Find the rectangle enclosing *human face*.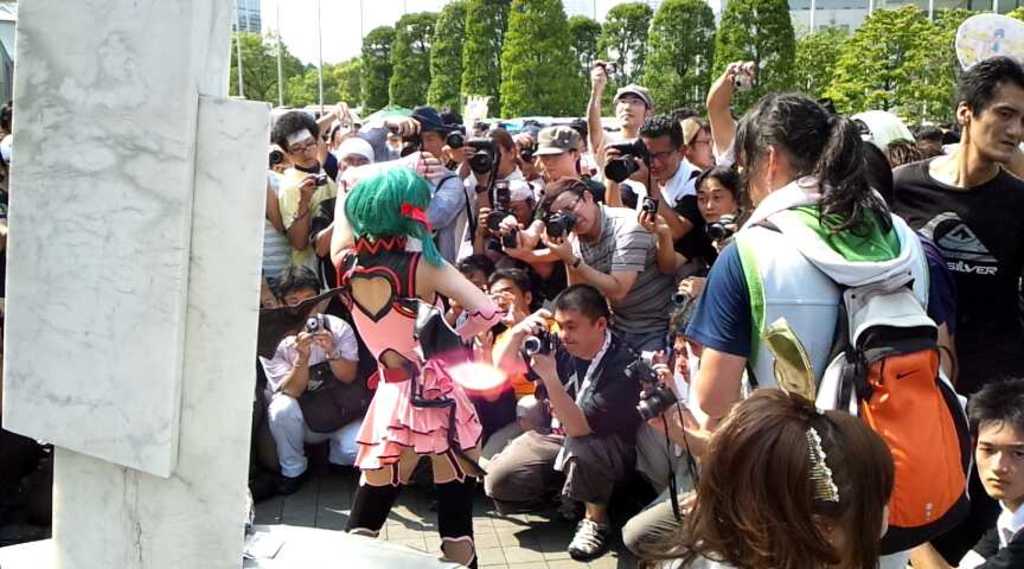
(x1=493, y1=274, x2=524, y2=319).
